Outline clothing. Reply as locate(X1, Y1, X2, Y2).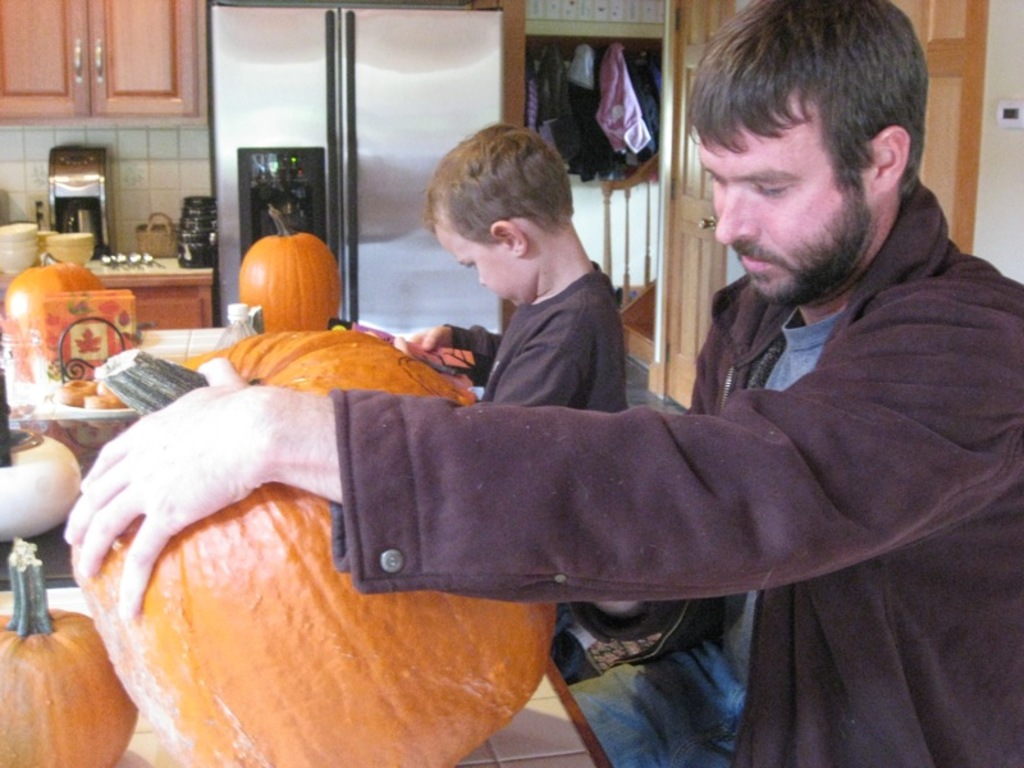
locate(457, 262, 643, 520).
